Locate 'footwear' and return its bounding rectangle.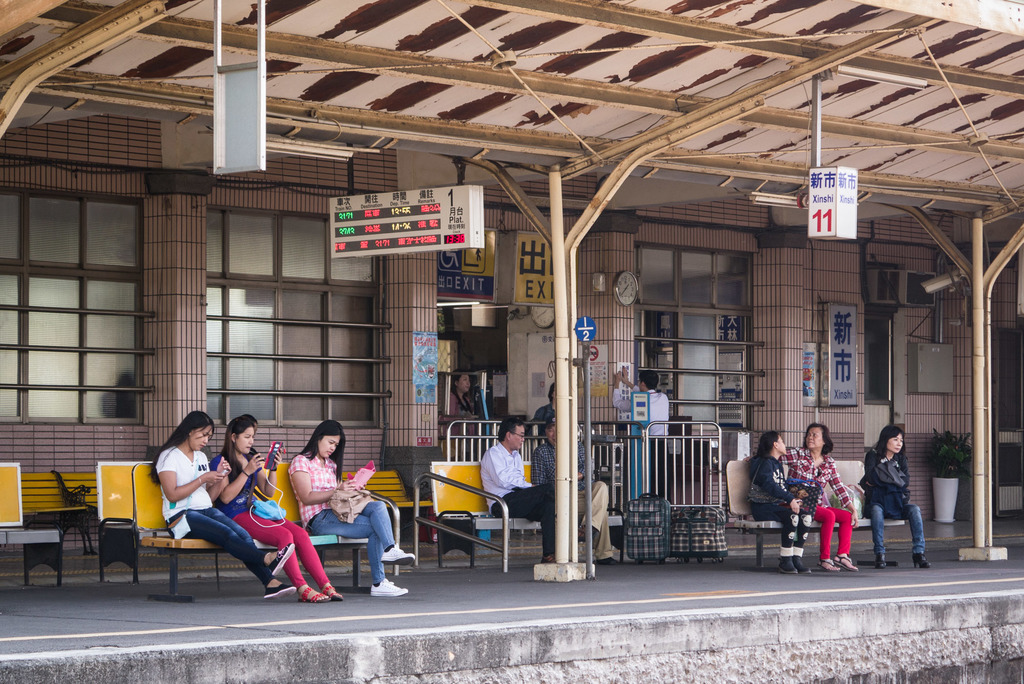
select_region(267, 543, 300, 578).
